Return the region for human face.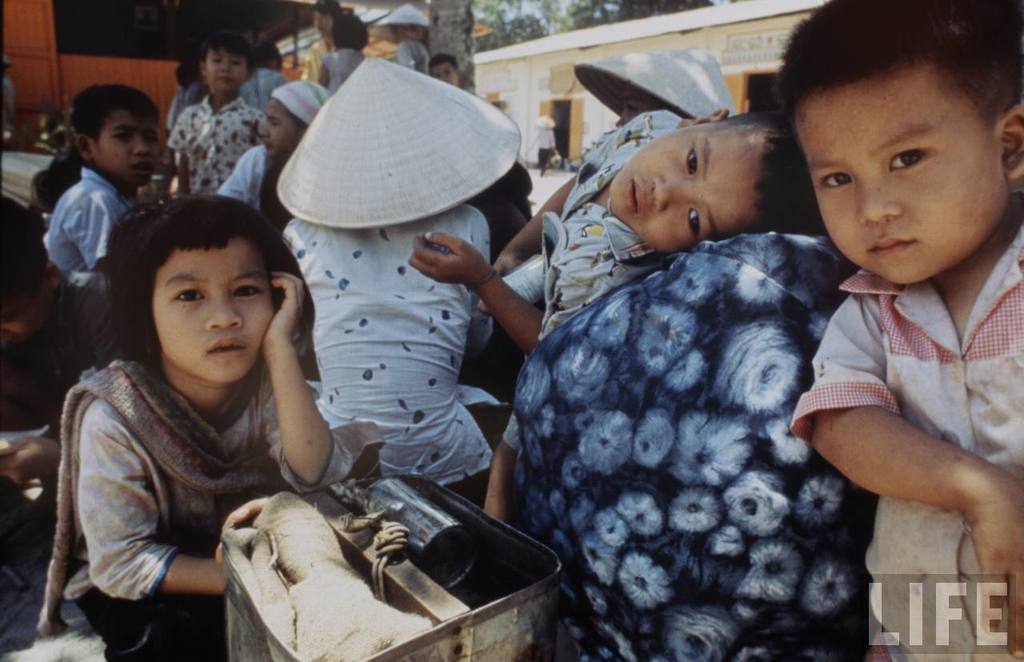
left=97, top=105, right=162, bottom=184.
